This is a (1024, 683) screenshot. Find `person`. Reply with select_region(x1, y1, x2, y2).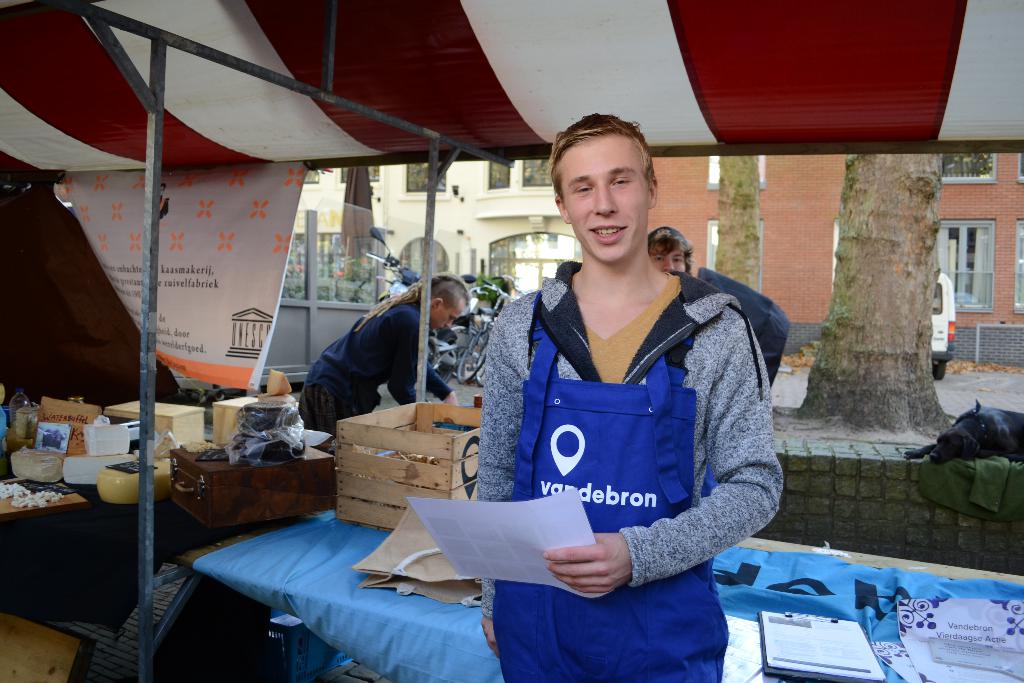
select_region(458, 111, 778, 682).
